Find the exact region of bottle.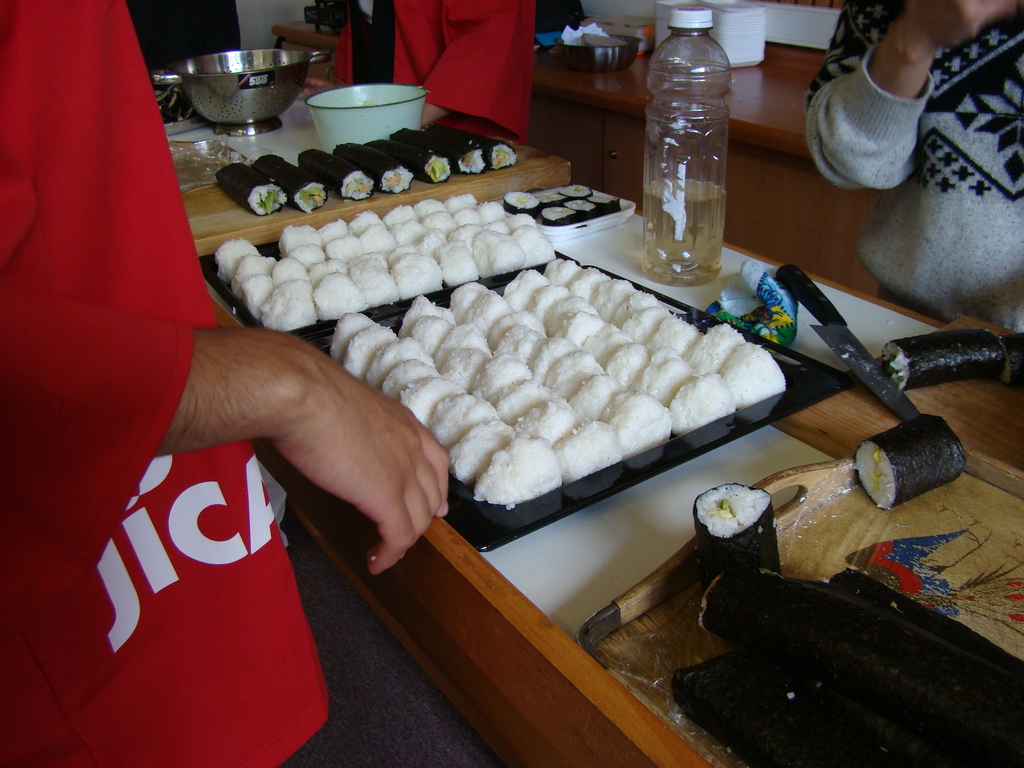
Exact region: (646,6,733,289).
